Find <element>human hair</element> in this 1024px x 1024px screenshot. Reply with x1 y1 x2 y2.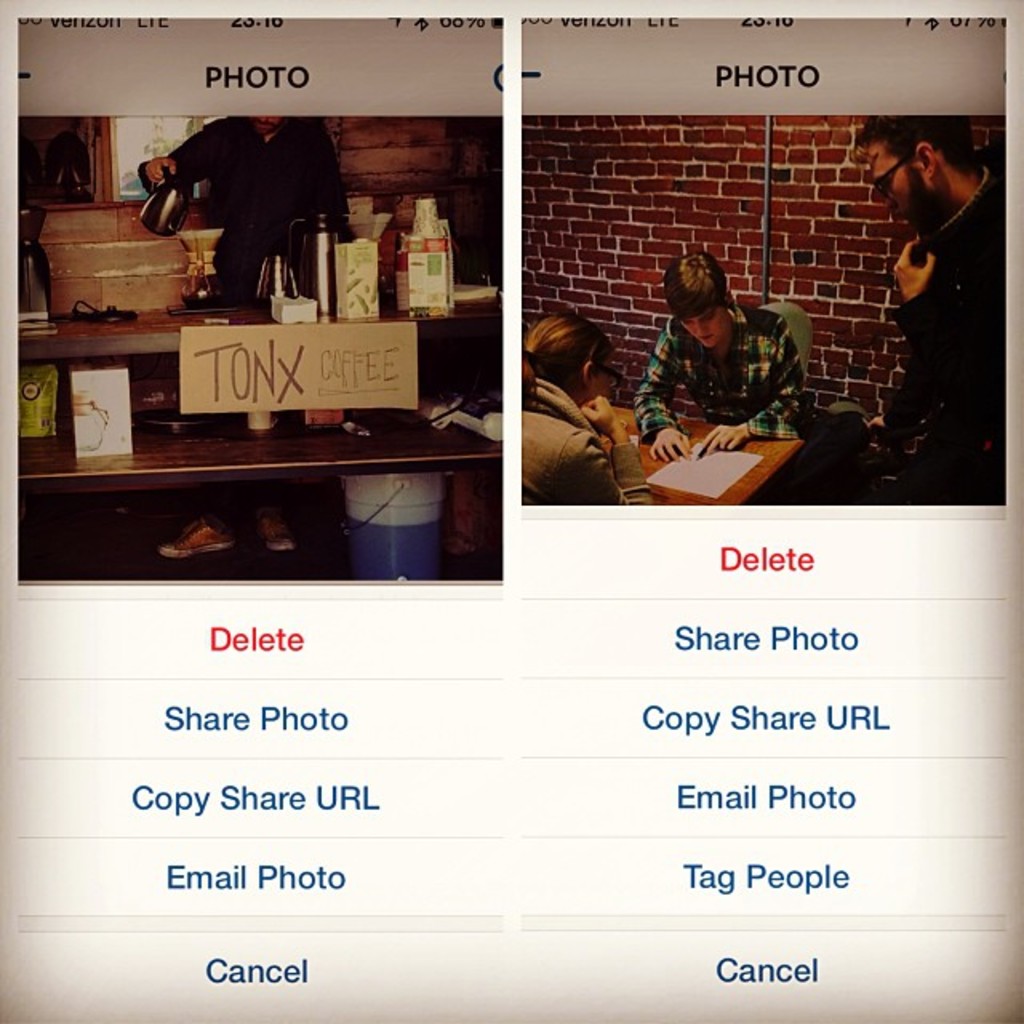
518 309 611 406.
